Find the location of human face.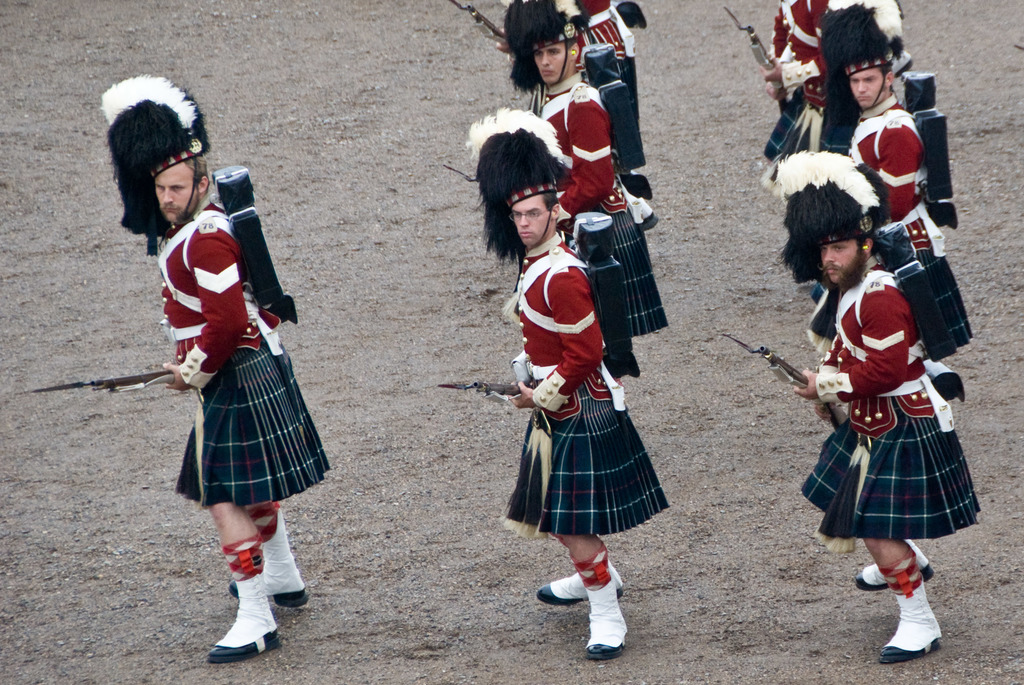
Location: rect(154, 164, 200, 222).
